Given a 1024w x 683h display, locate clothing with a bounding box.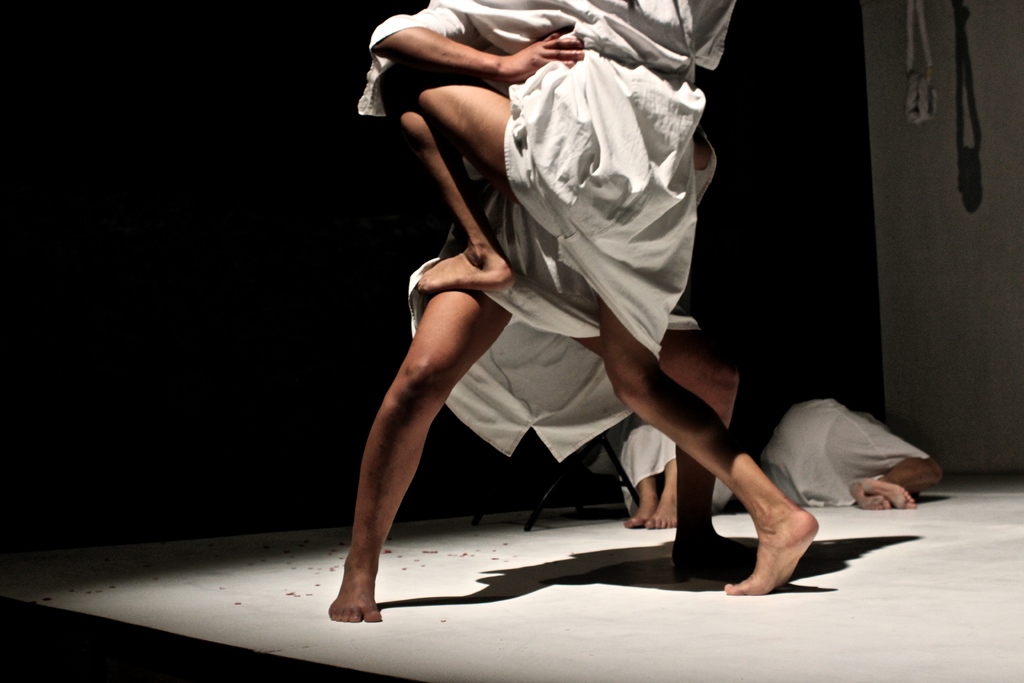
Located: region(589, 409, 735, 518).
